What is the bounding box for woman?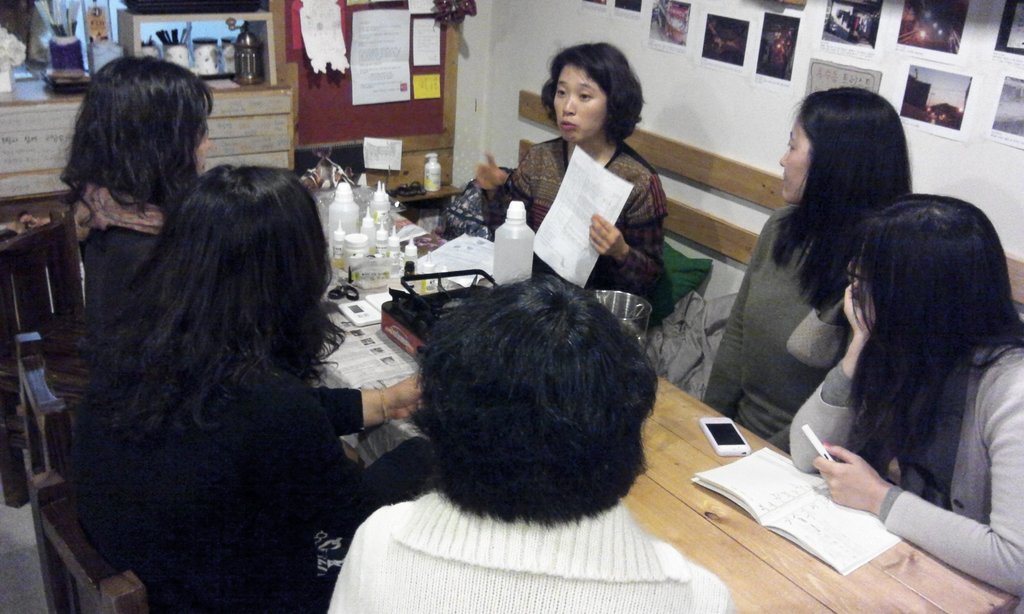
[left=792, top=195, right=1023, bottom=604].
